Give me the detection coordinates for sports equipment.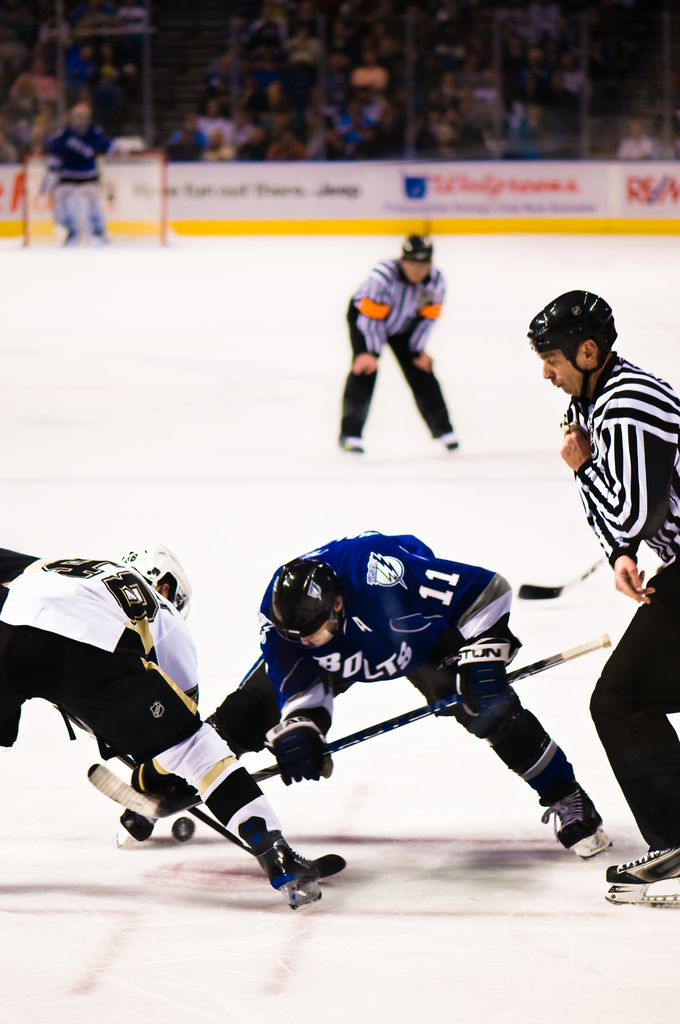
box=[531, 290, 617, 405].
